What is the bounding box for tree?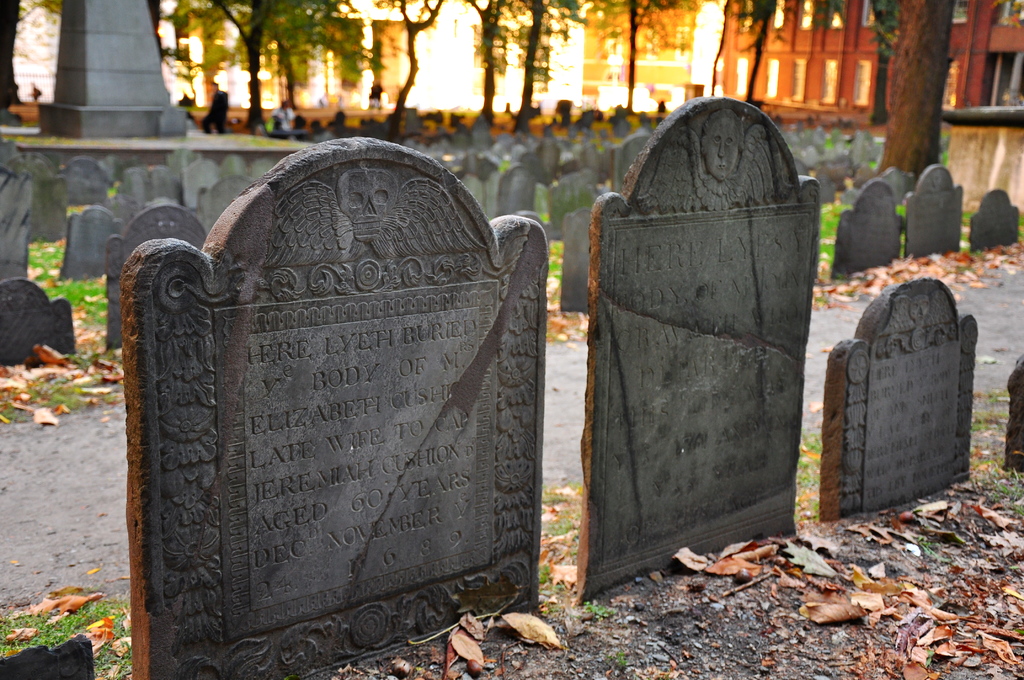
bbox=(503, 0, 552, 131).
